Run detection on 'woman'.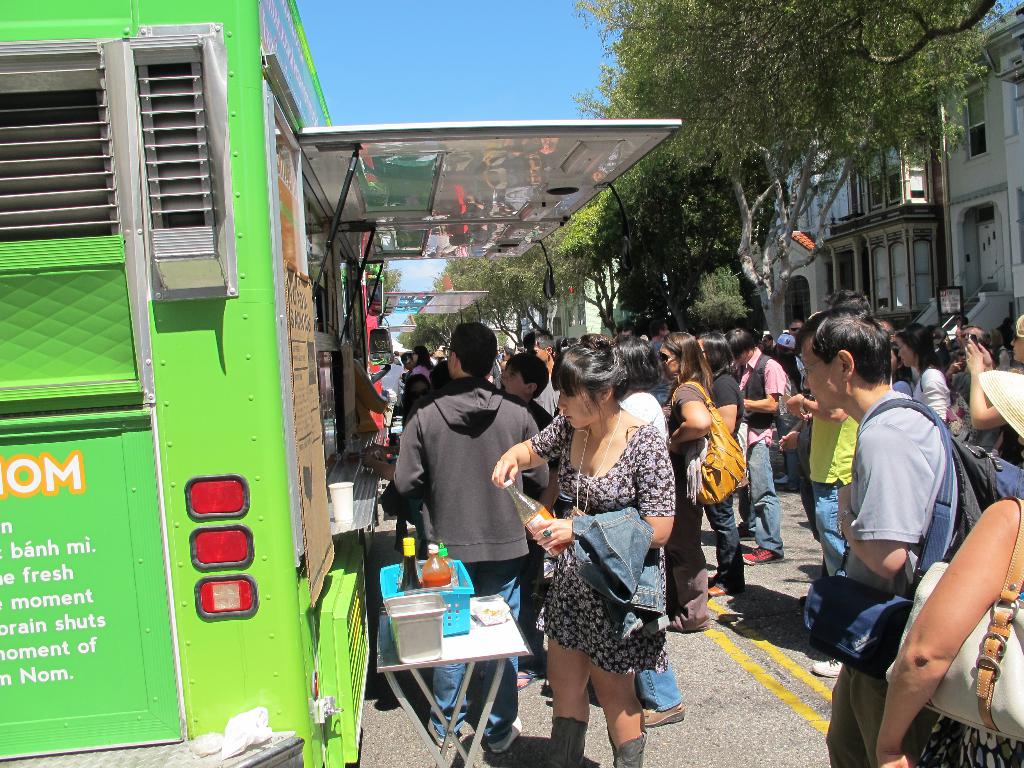
Result: <box>874,497,1023,767</box>.
